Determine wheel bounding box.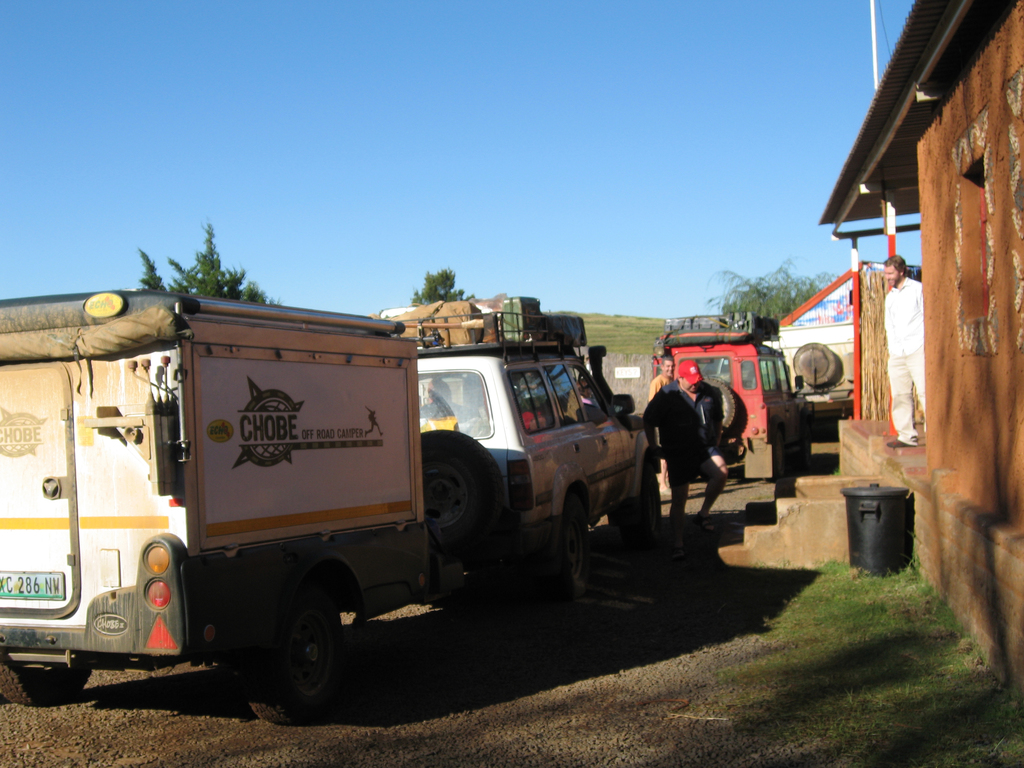
Determined: (0,655,93,705).
